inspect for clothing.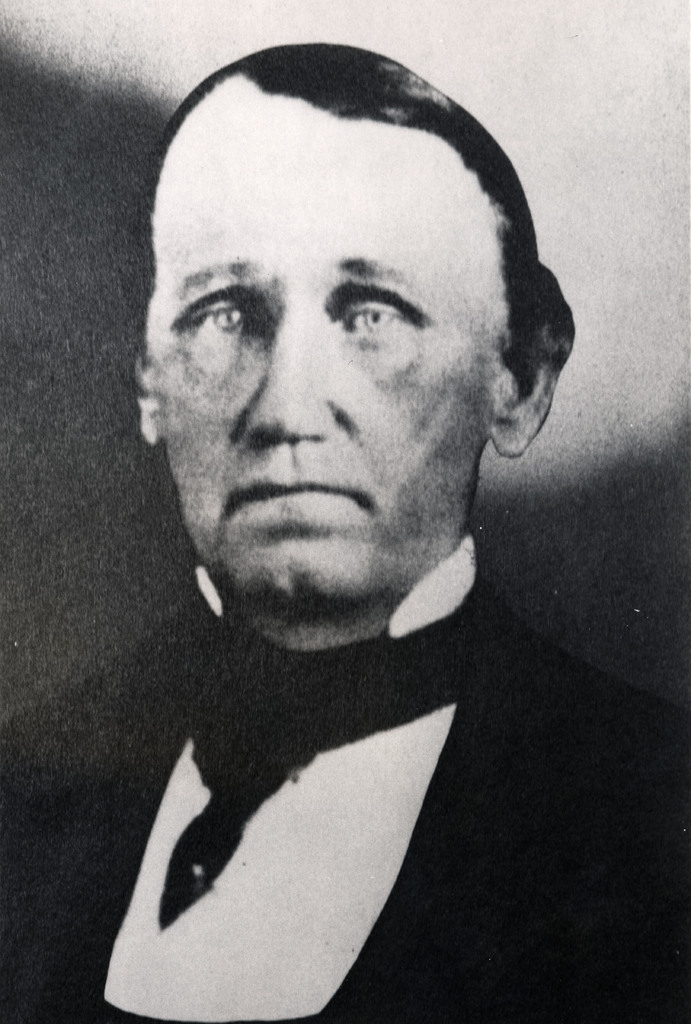
Inspection: locate(0, 536, 690, 1023).
